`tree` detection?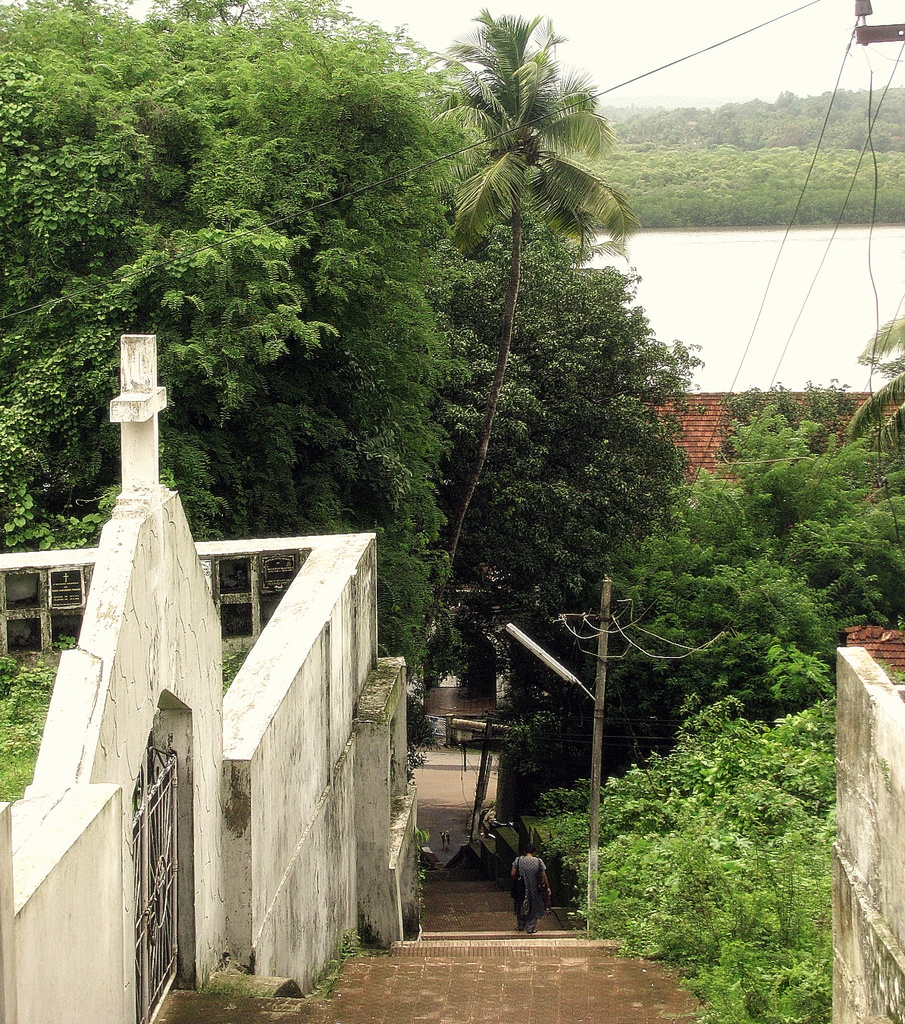
(x1=192, y1=0, x2=504, y2=689)
